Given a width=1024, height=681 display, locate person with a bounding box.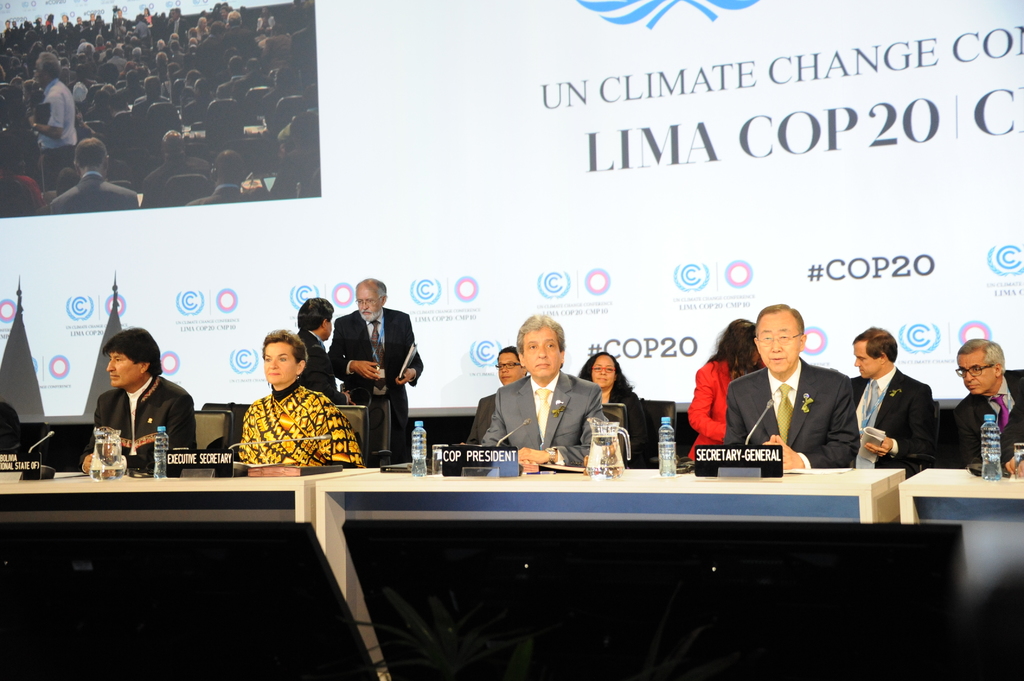
Located: locate(683, 314, 763, 468).
